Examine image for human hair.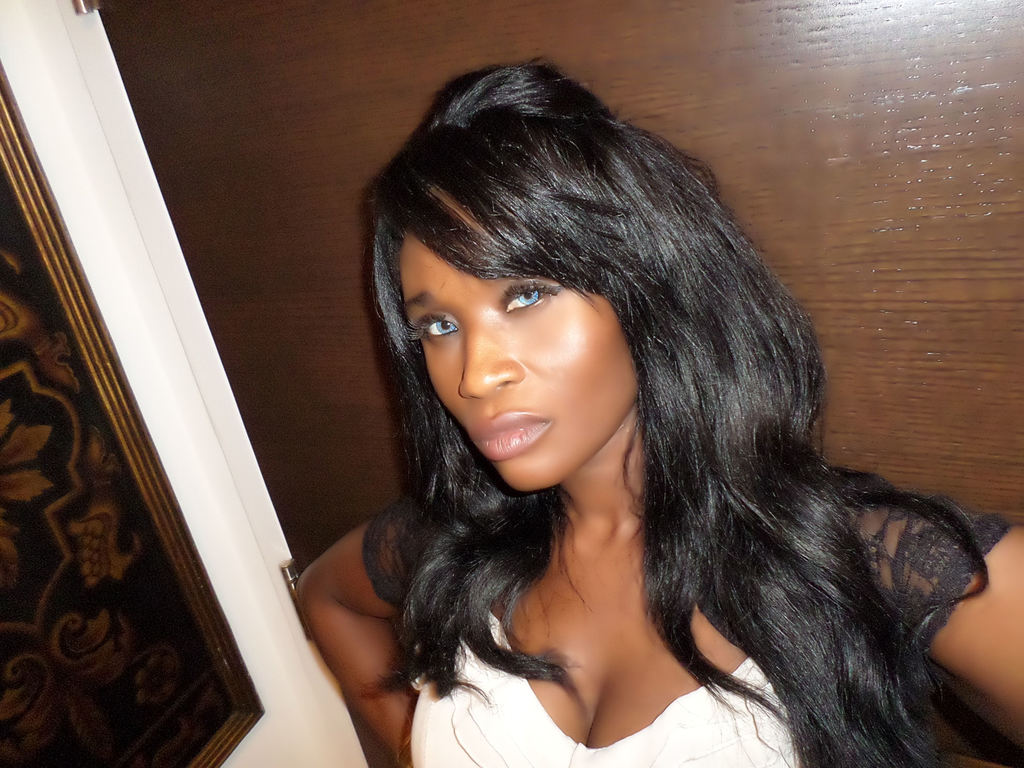
Examination result: {"x1": 356, "y1": 60, "x2": 984, "y2": 756}.
